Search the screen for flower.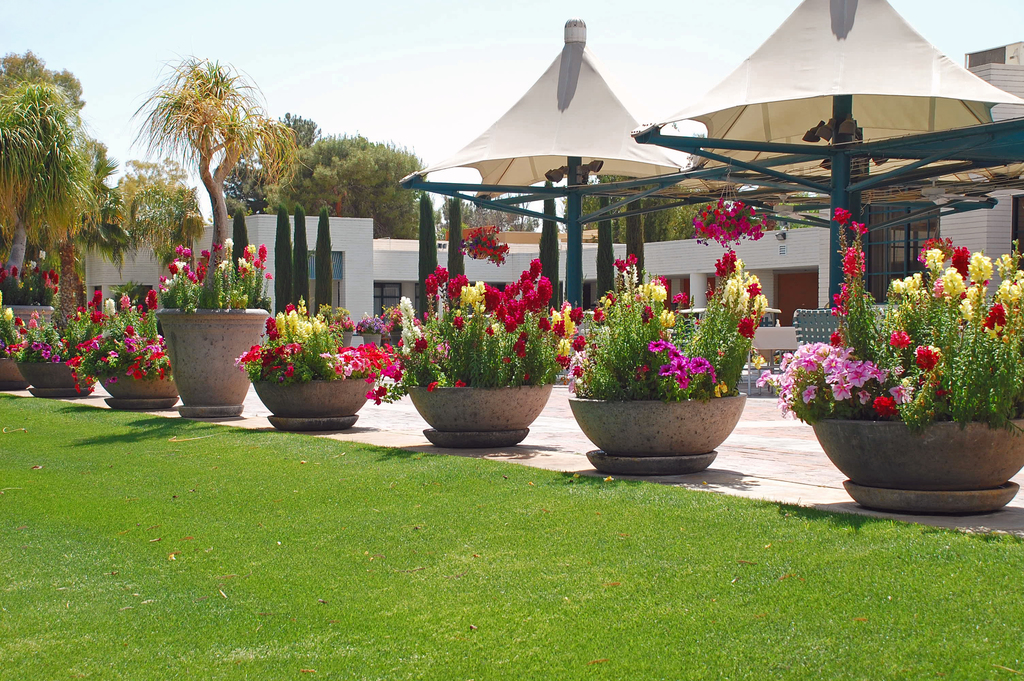
Found at bbox=(527, 256, 545, 281).
